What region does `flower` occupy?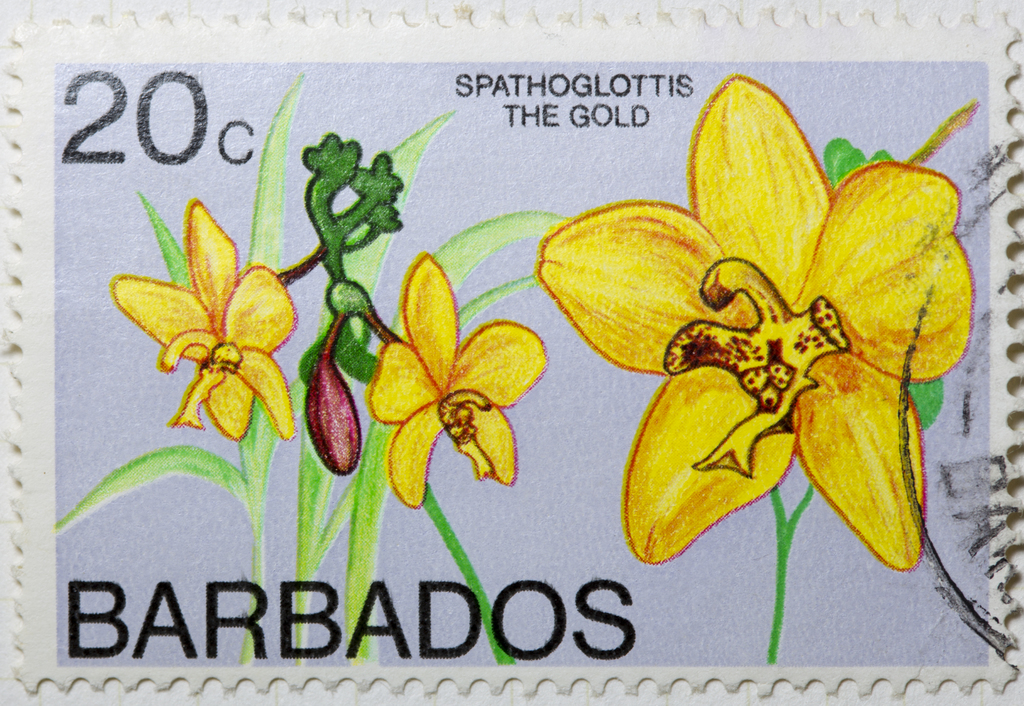
select_region(364, 249, 545, 508).
